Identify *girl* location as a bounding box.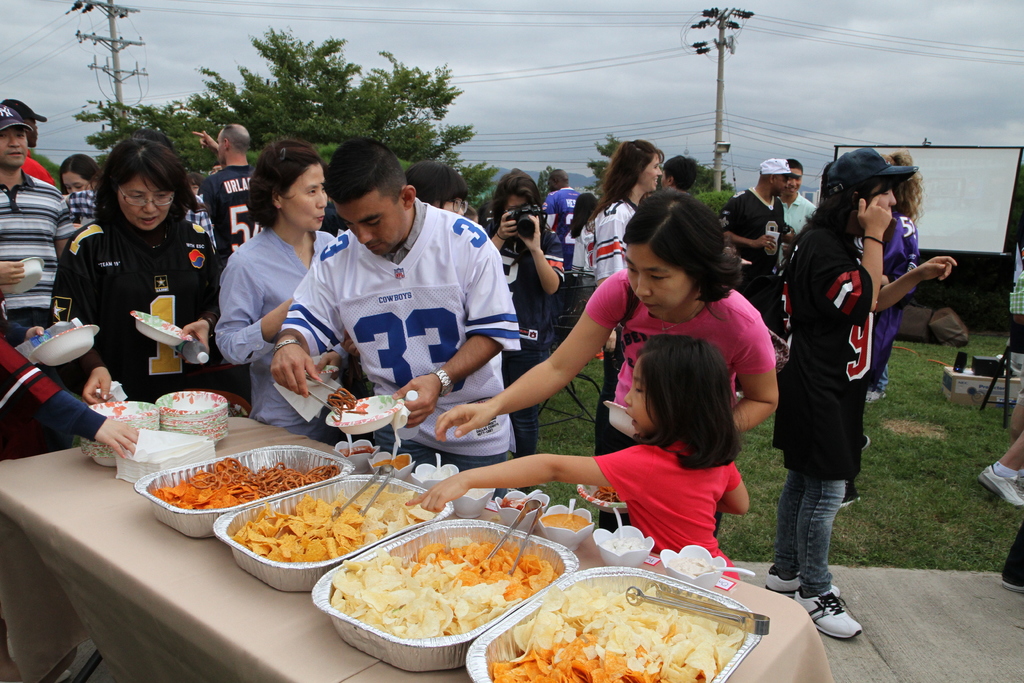
Rect(775, 146, 955, 636).
